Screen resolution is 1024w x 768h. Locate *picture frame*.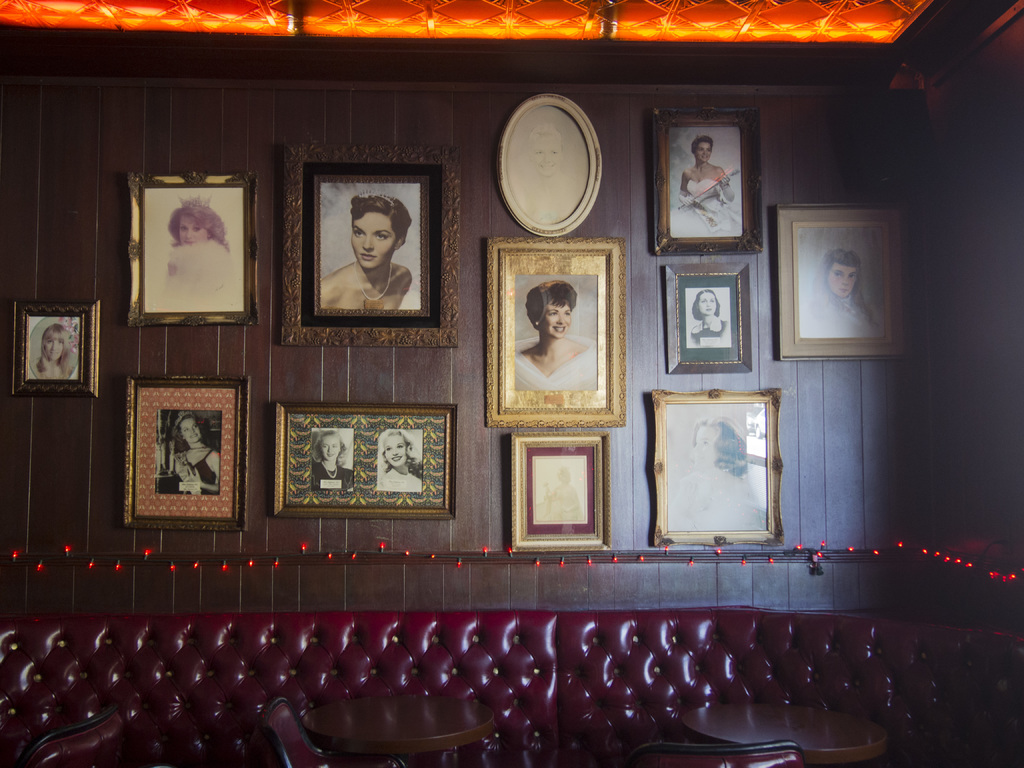
bbox=(651, 384, 788, 550).
